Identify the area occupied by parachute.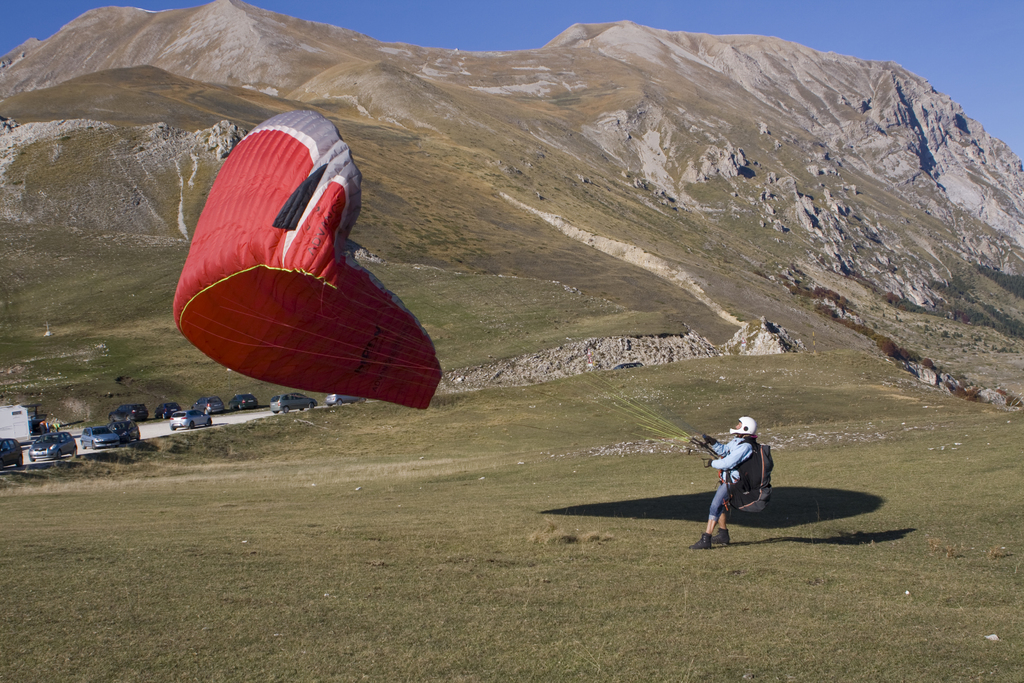
Area: 164,110,440,409.
